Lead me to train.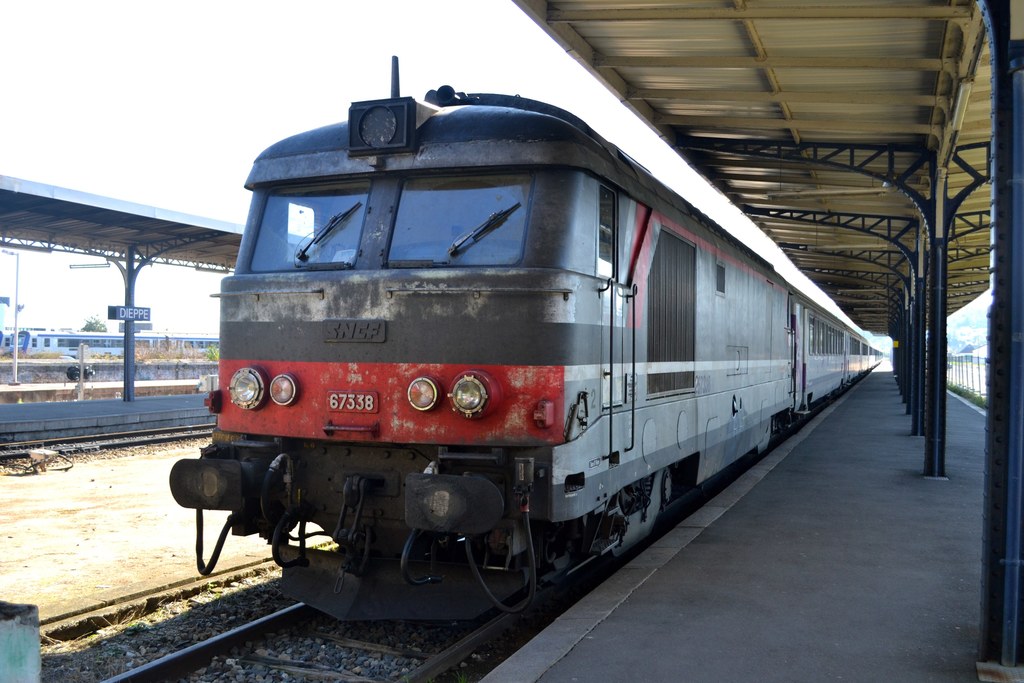
Lead to left=168, top=57, right=881, bottom=631.
